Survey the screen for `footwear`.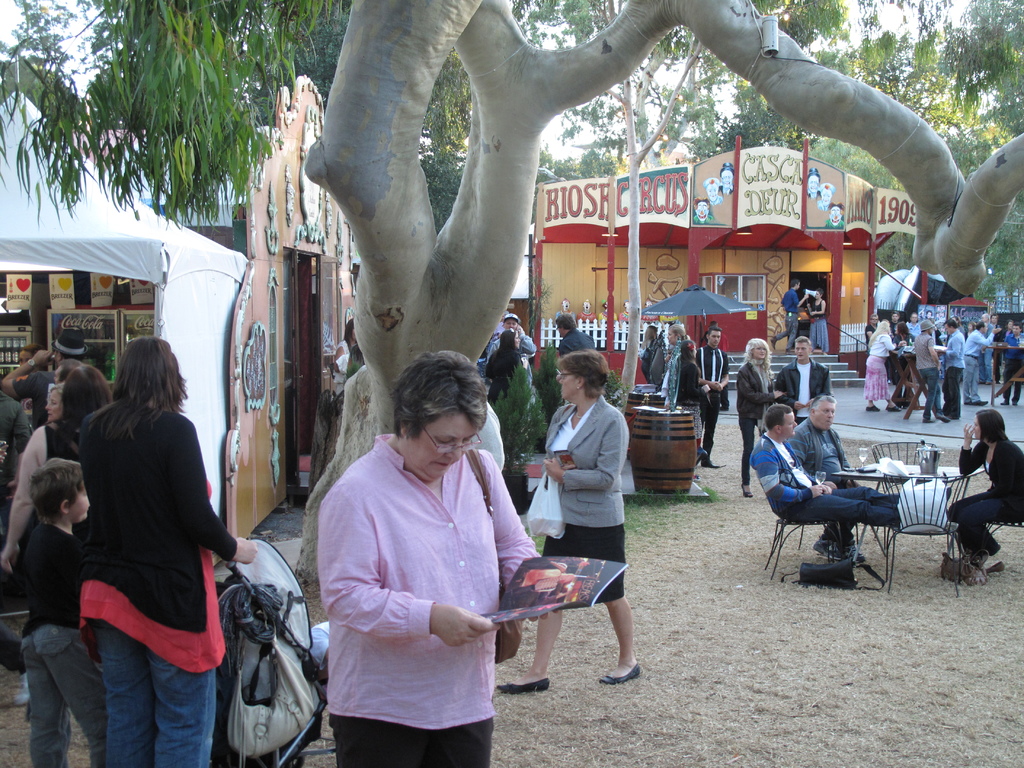
Survey found: detection(861, 407, 879, 412).
